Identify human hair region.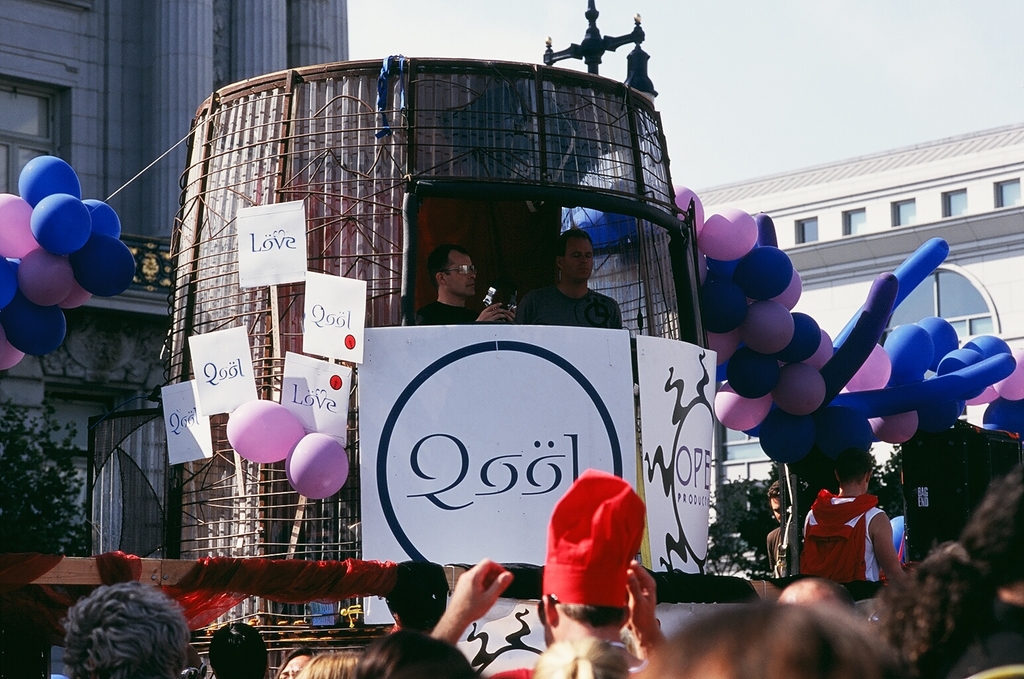
Region: box=[555, 229, 593, 255].
